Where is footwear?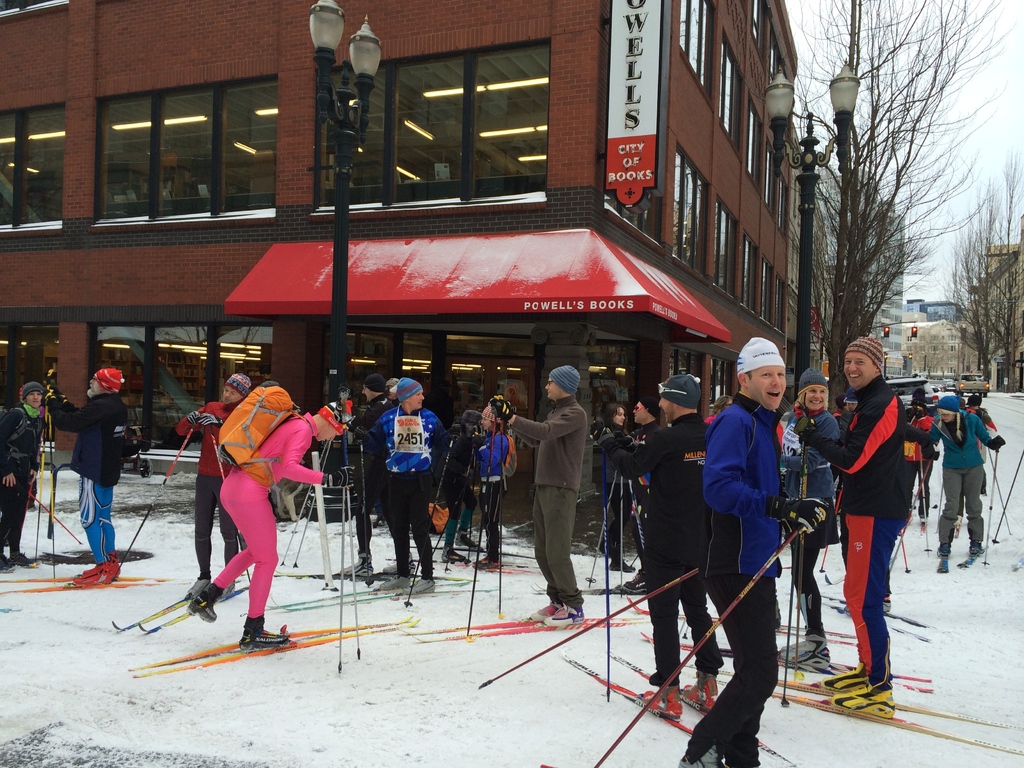
[x1=234, y1=627, x2=290, y2=646].
